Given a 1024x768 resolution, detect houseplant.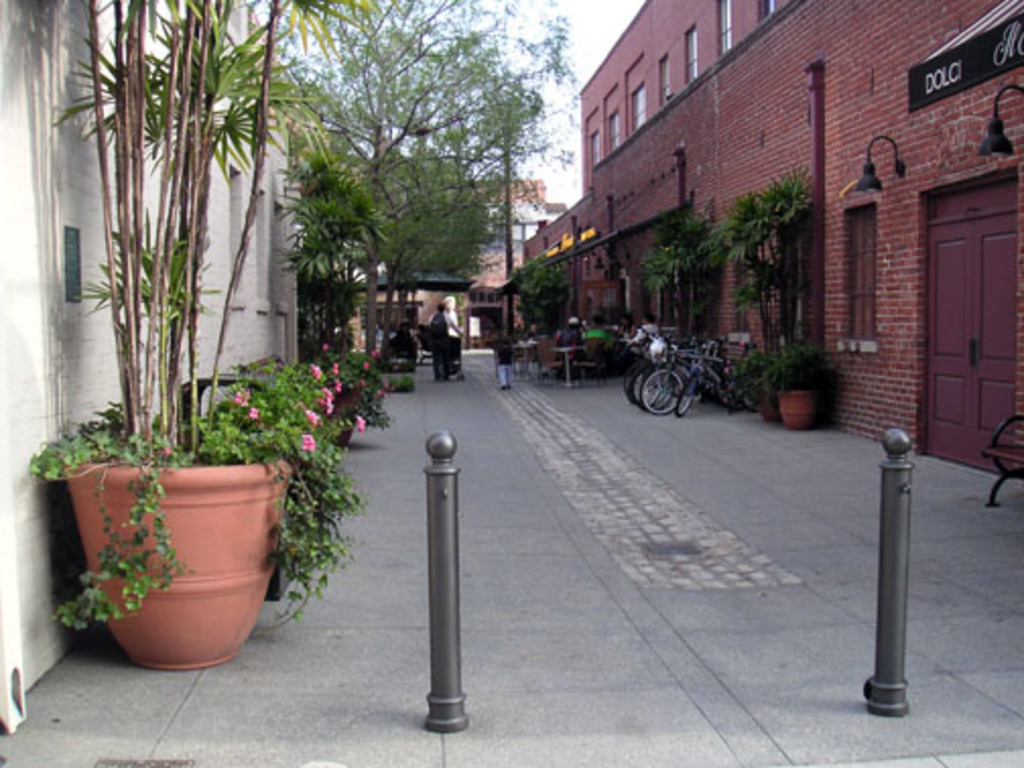
bbox(24, 0, 362, 677).
